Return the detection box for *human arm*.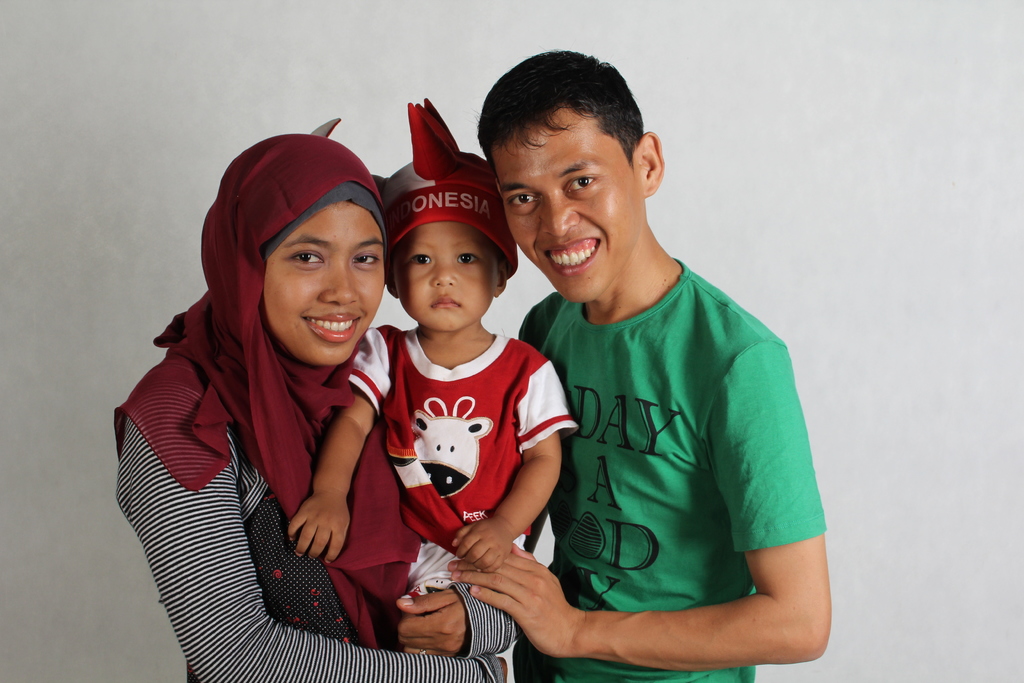
locate(115, 395, 506, 682).
